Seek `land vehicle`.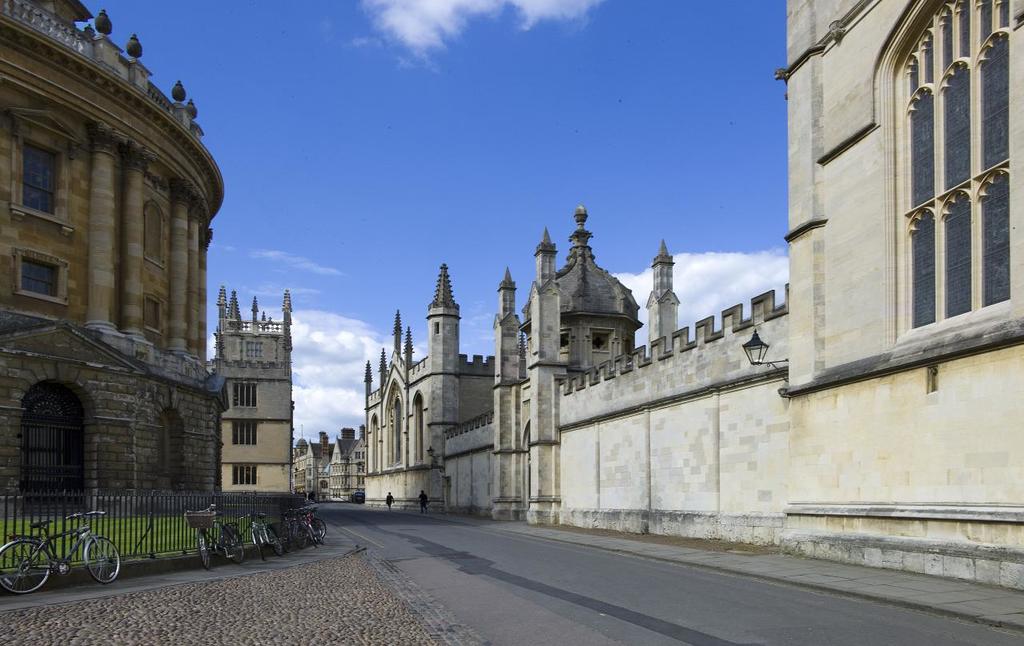
(247,512,285,561).
